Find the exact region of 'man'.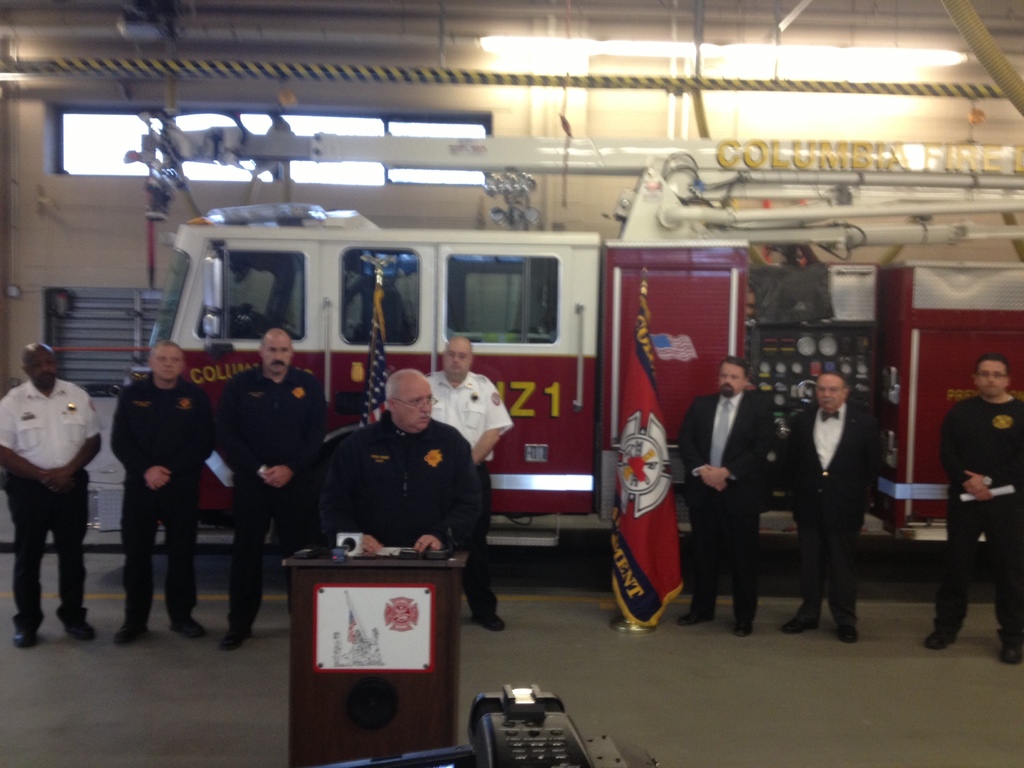
Exact region: [x1=912, y1=353, x2=1023, y2=673].
